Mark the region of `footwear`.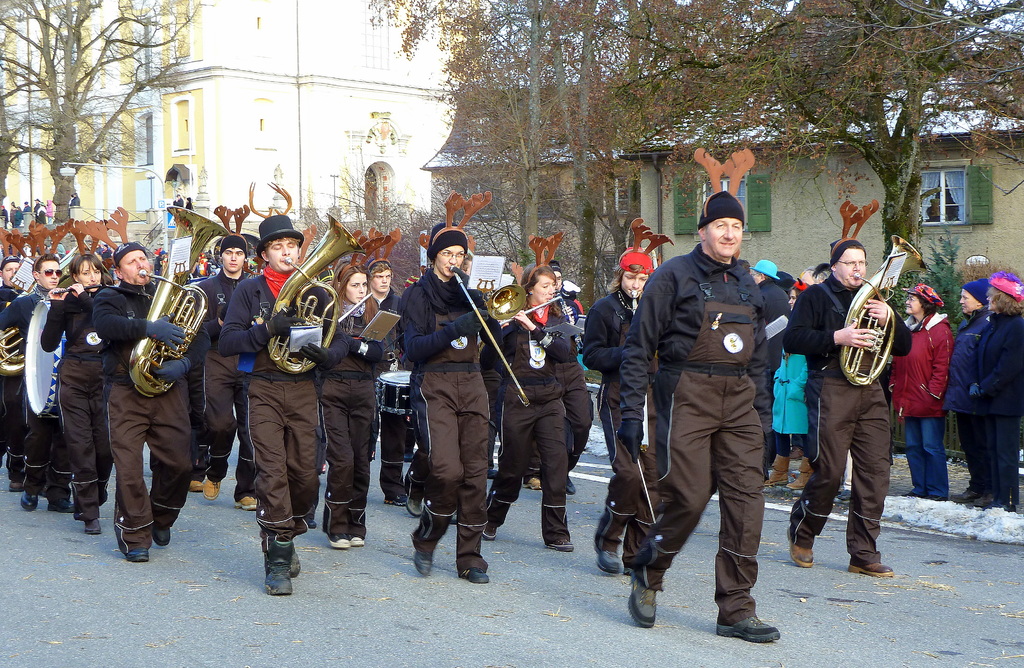
Region: rect(201, 478, 221, 500).
